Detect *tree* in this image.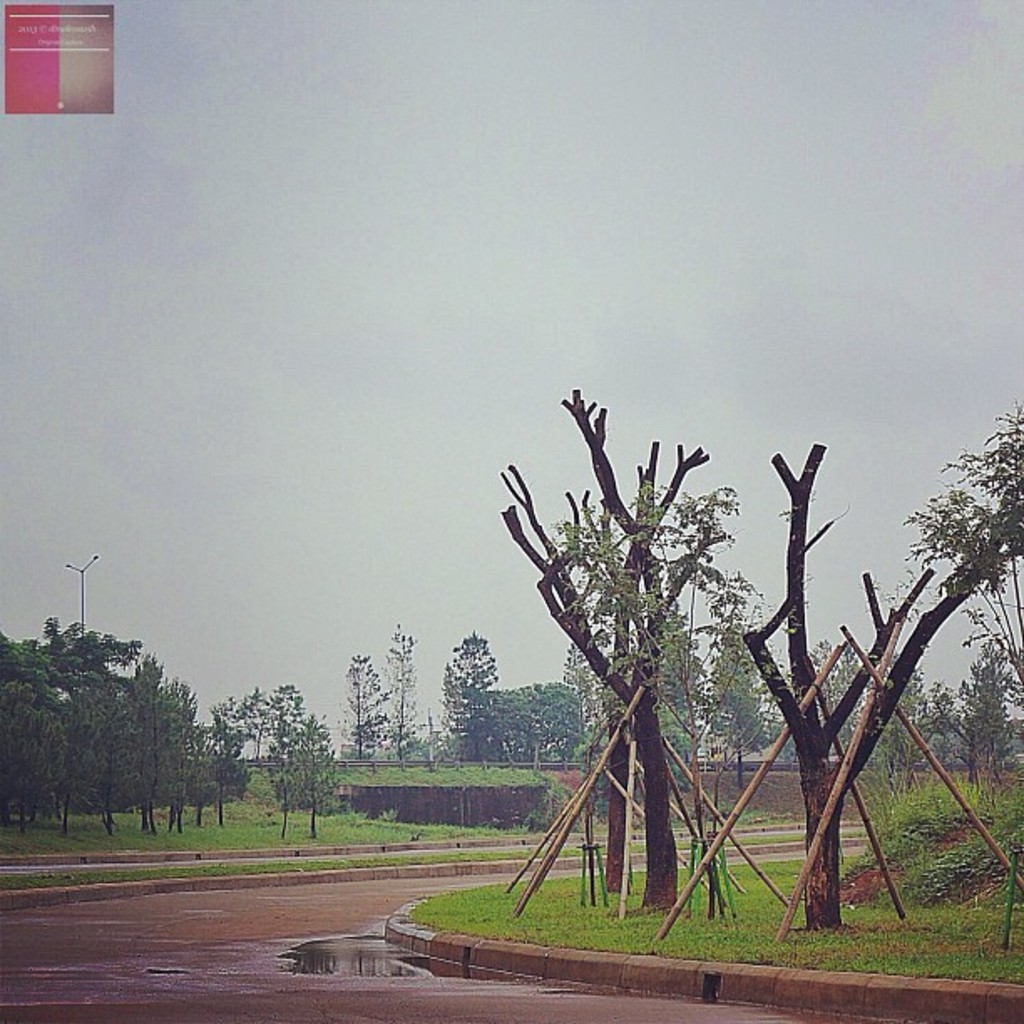
Detection: [left=701, top=596, right=783, bottom=760].
